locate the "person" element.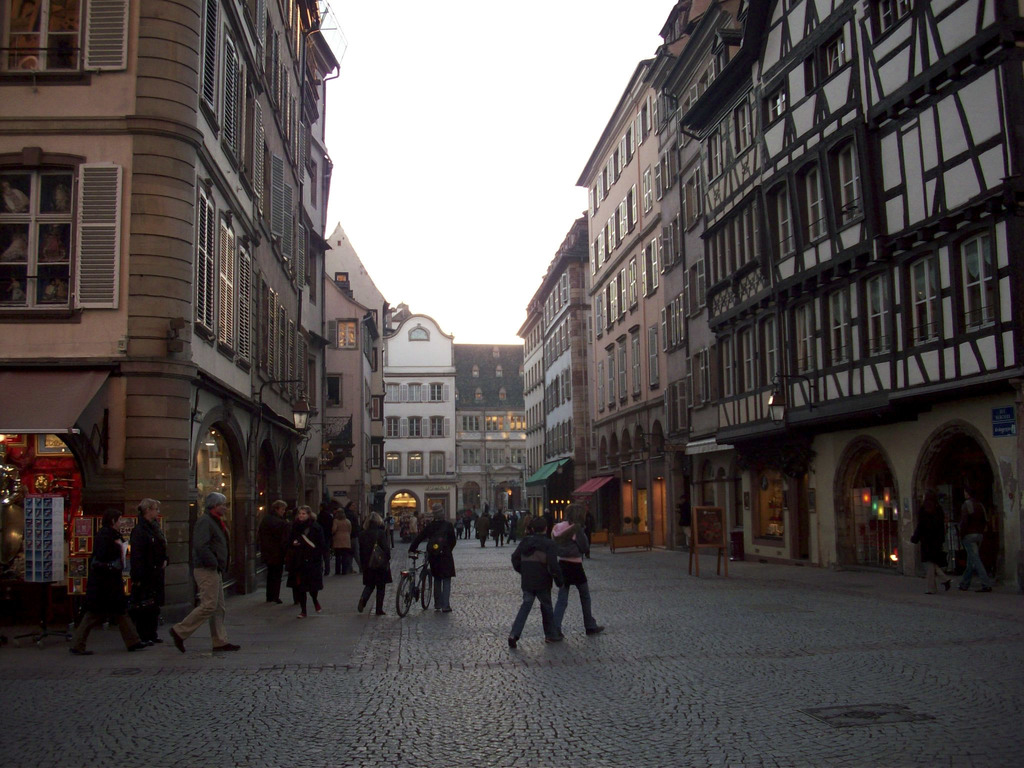
Element bbox: {"x1": 65, "y1": 508, "x2": 134, "y2": 648}.
